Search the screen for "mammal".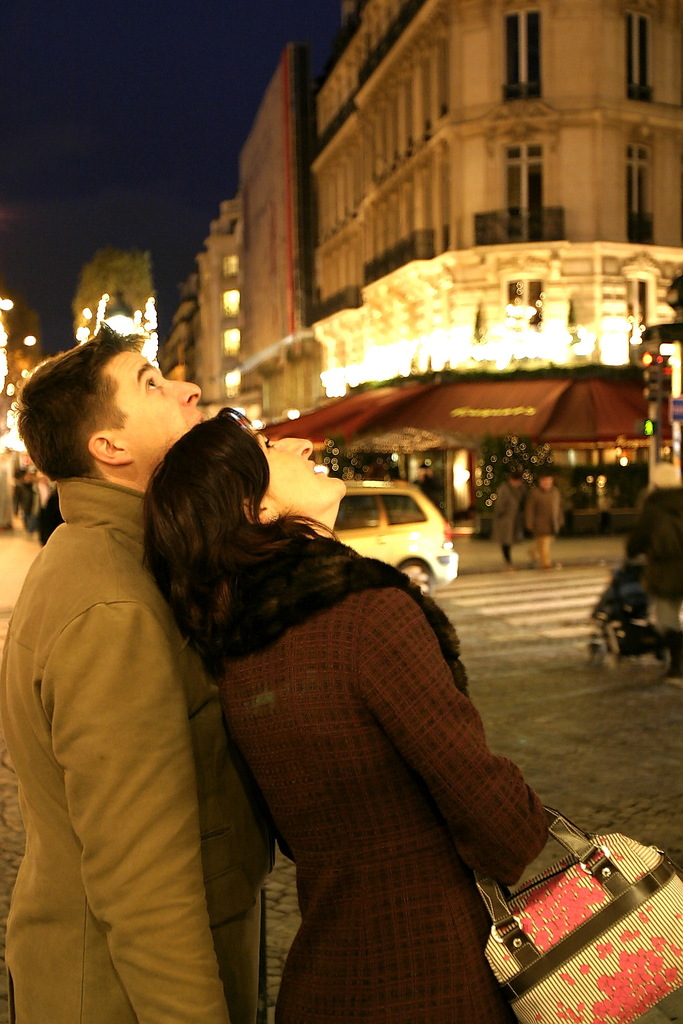
Found at 38/492/64/541.
